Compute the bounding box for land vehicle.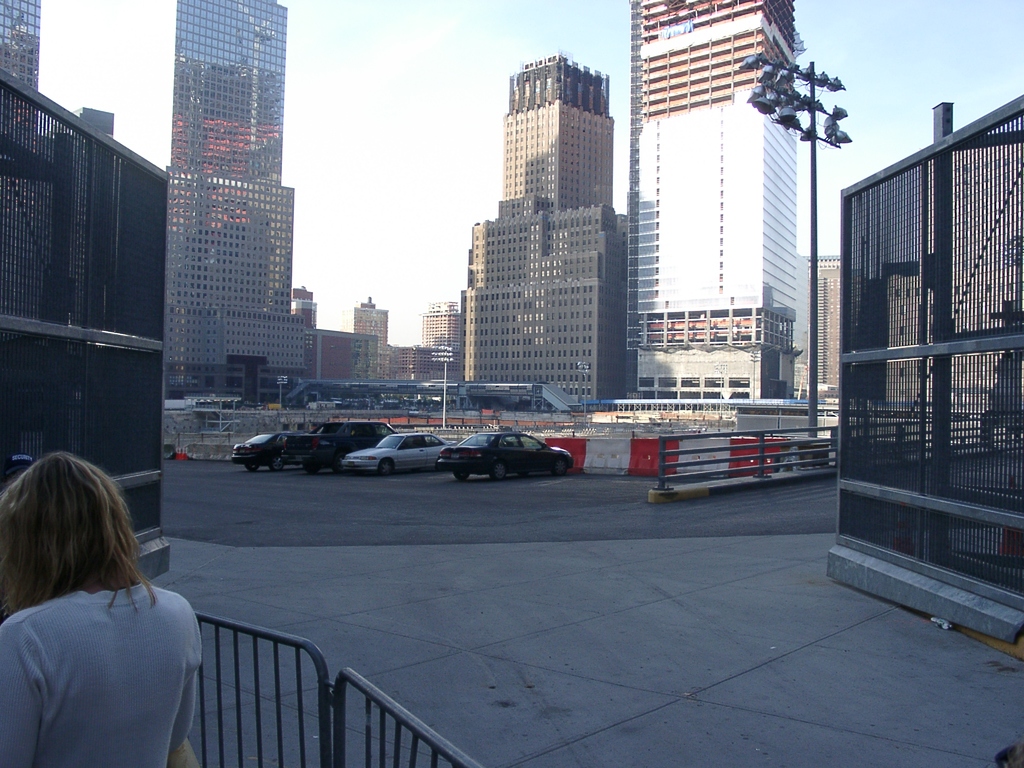
{"x1": 416, "y1": 420, "x2": 569, "y2": 483}.
